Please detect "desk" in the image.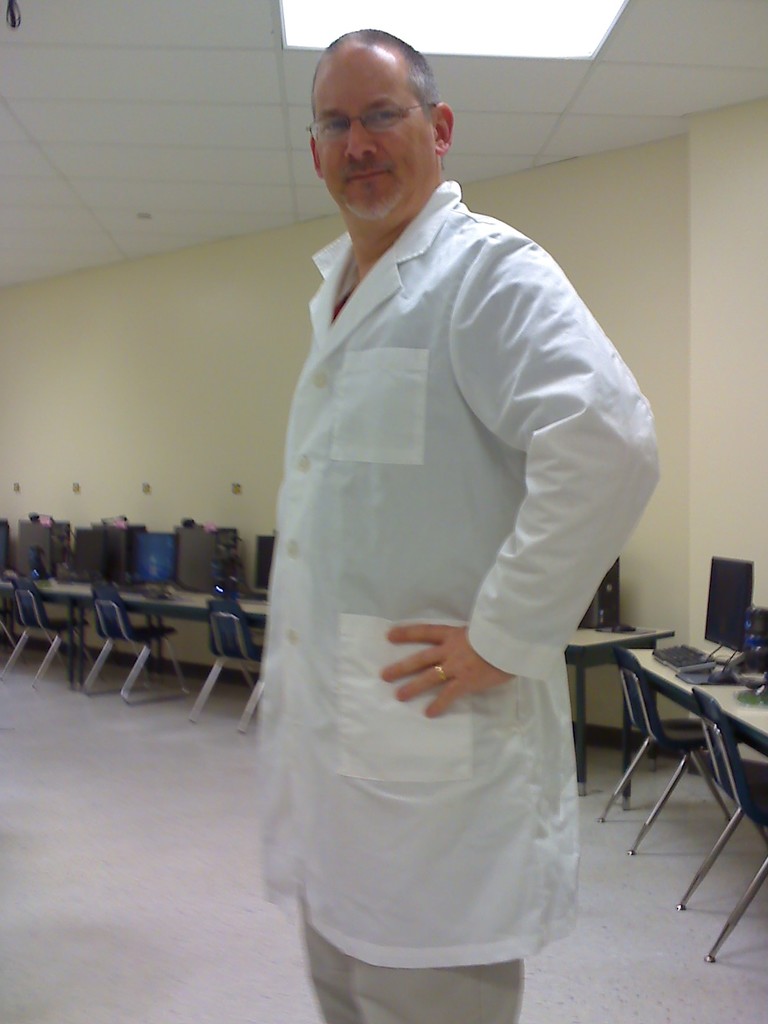
x1=623 y1=648 x2=767 y2=813.
